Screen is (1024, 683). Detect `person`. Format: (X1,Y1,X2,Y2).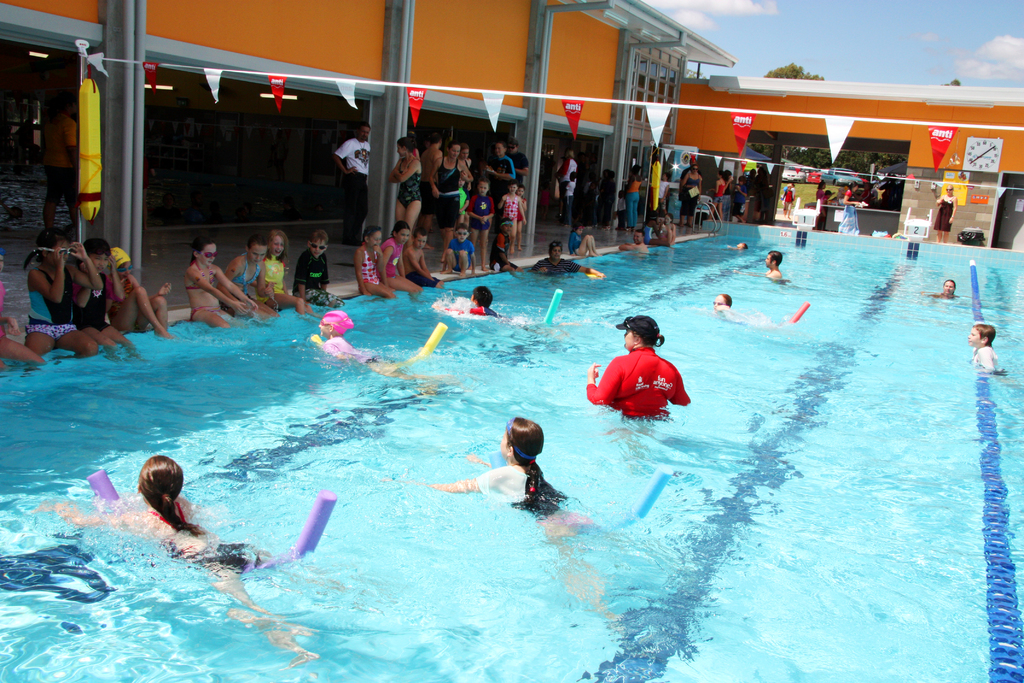
(458,140,474,165).
